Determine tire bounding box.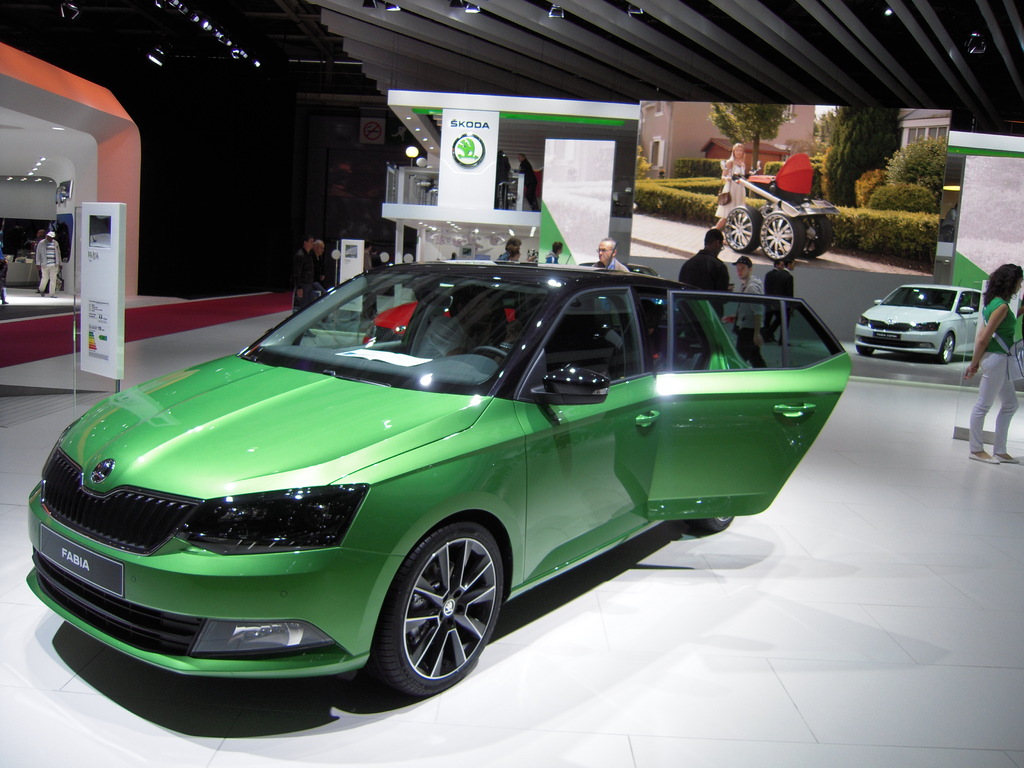
Determined: {"left": 380, "top": 521, "right": 503, "bottom": 696}.
